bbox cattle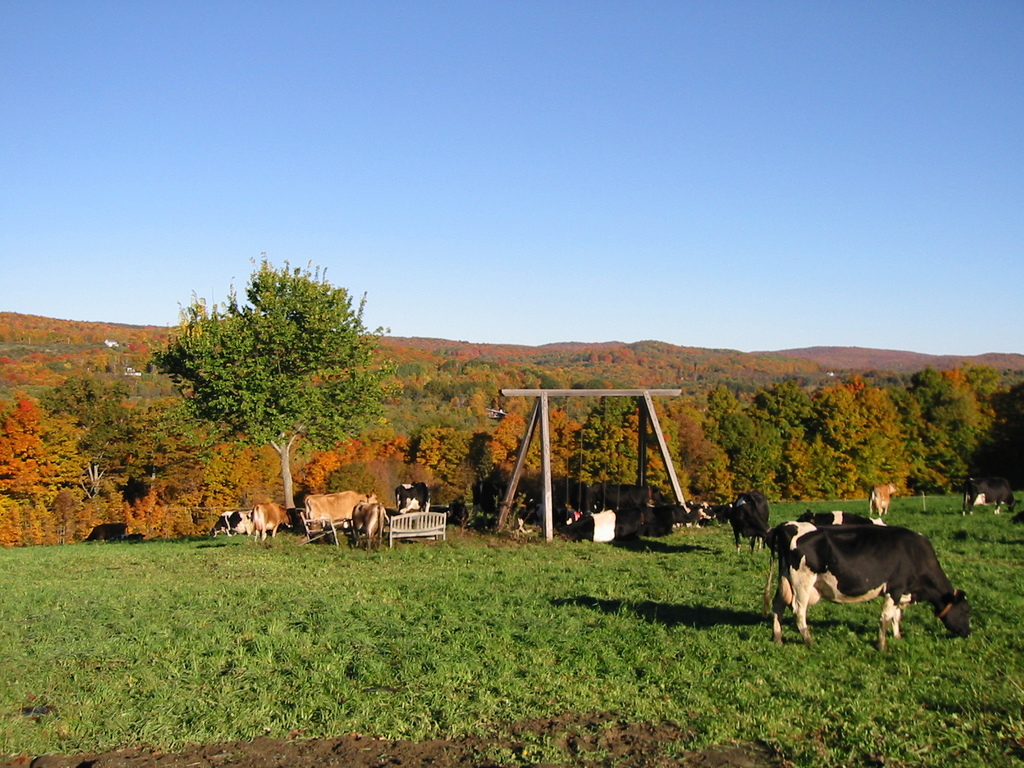
(left=351, top=503, right=388, bottom=548)
